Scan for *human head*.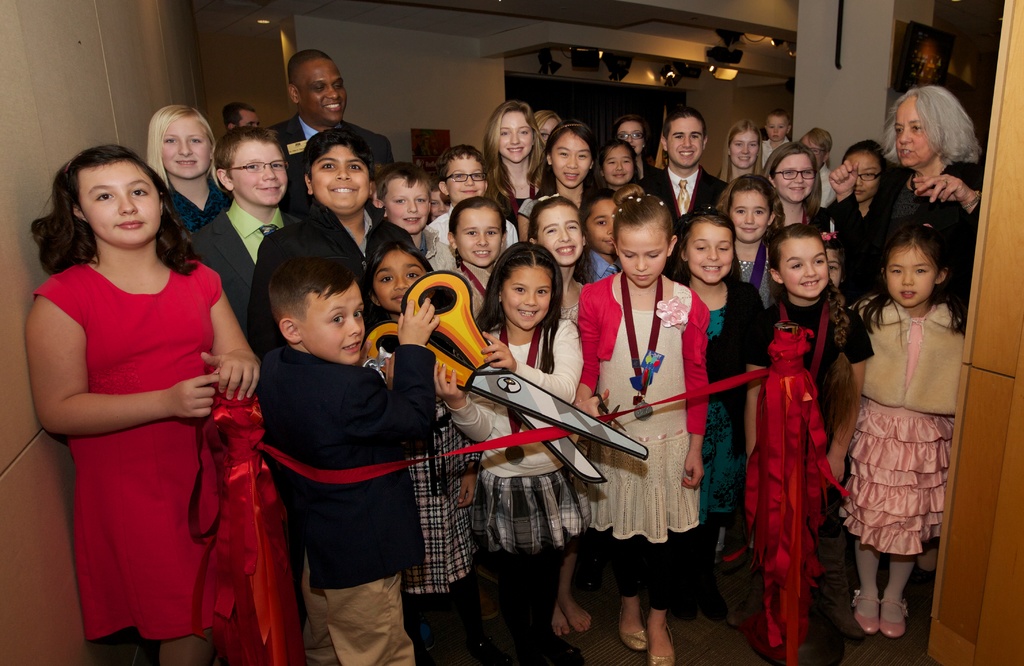
Scan result: {"left": 483, "top": 104, "right": 539, "bottom": 166}.
